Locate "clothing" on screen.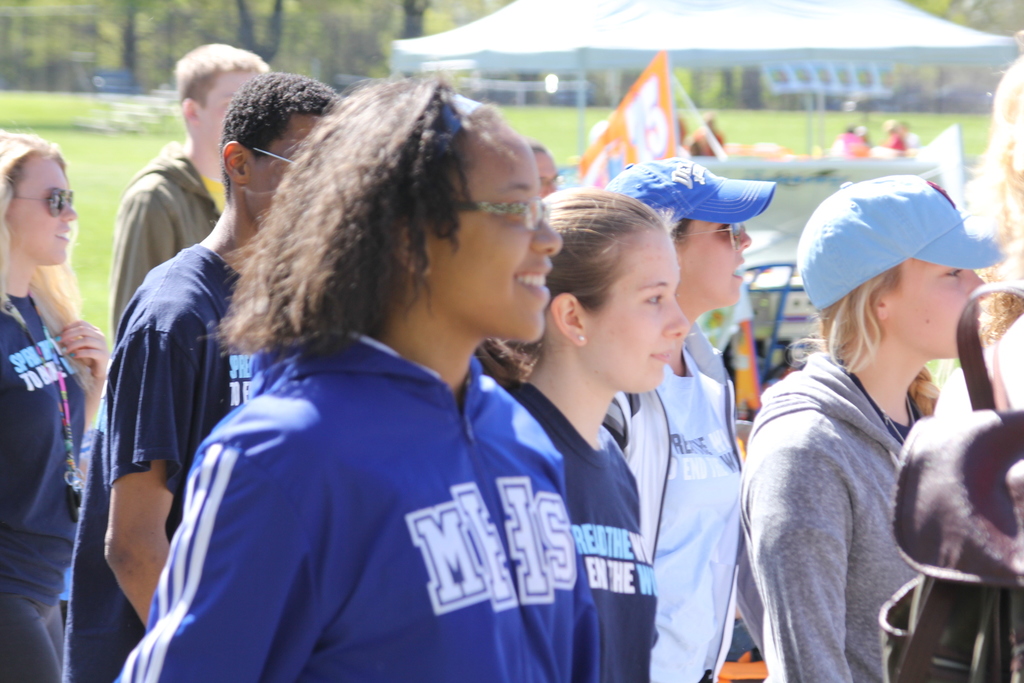
On screen at [left=493, top=378, right=661, bottom=682].
